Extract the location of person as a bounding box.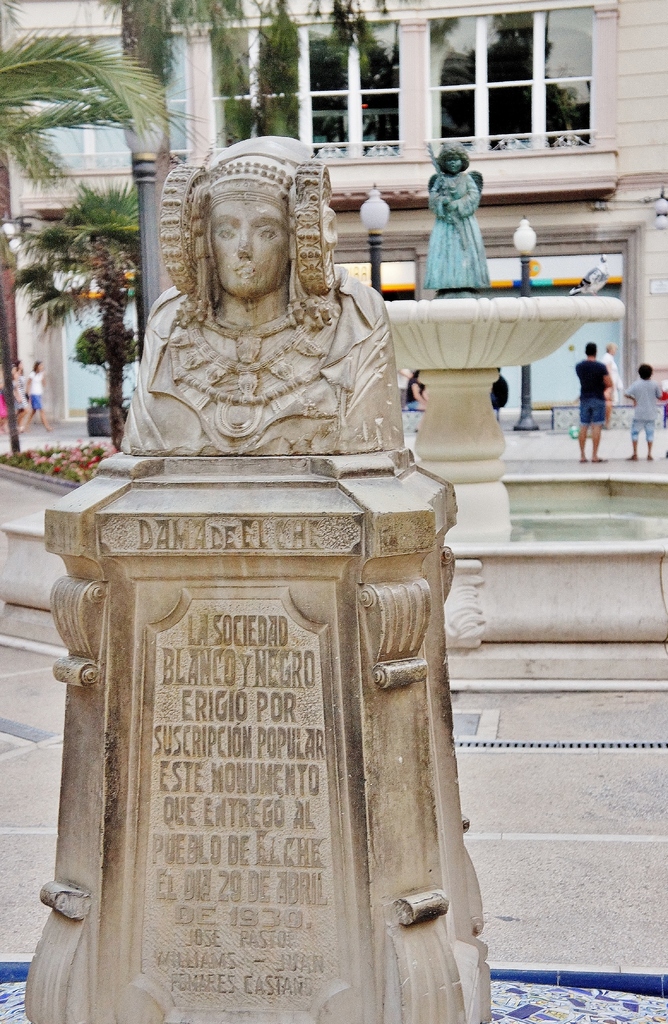
region(626, 361, 663, 463).
